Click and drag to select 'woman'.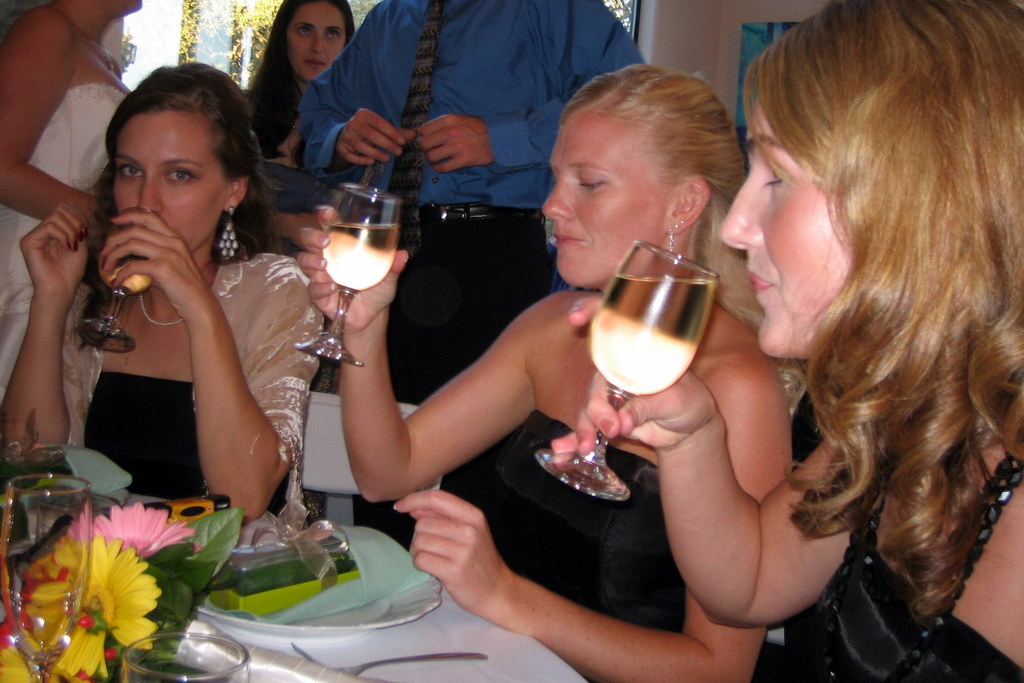
Selection: left=239, top=0, right=362, bottom=212.
